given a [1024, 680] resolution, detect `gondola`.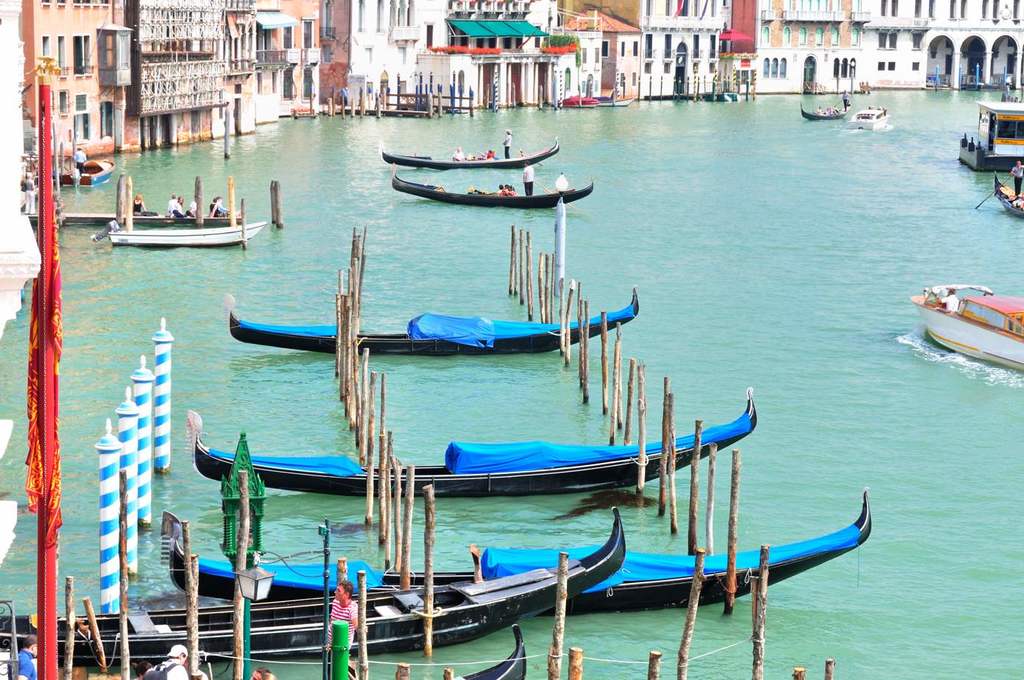
region(794, 101, 855, 126).
